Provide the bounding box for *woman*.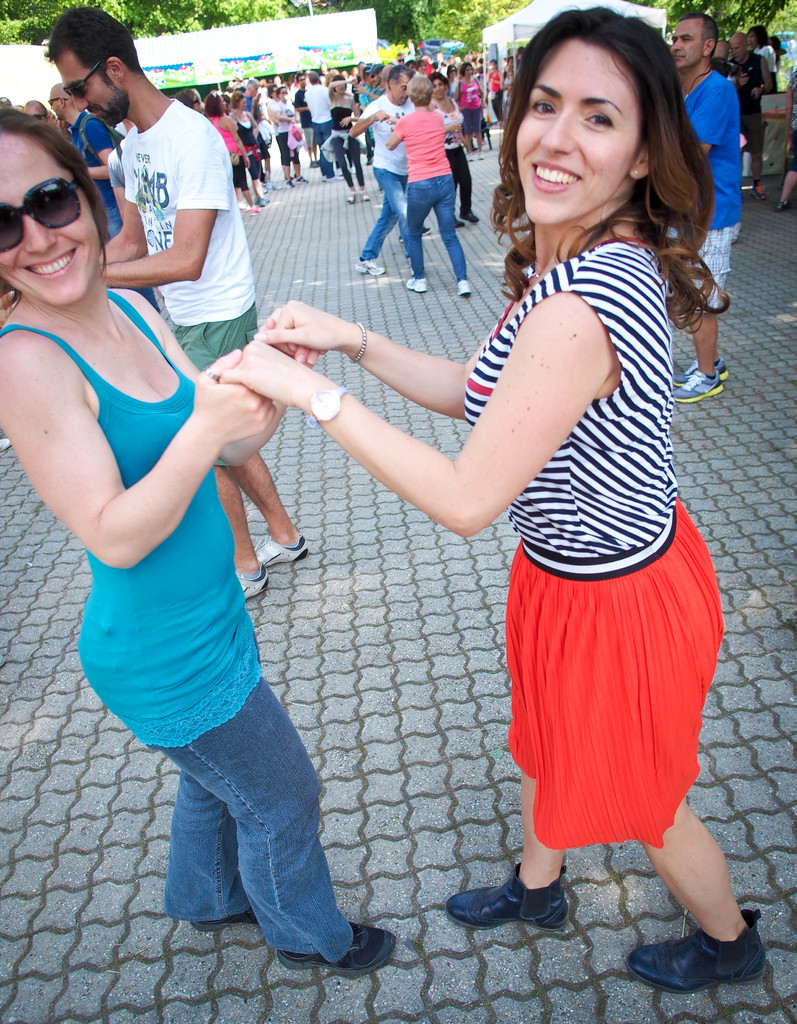
{"x1": 273, "y1": 77, "x2": 307, "y2": 178}.
